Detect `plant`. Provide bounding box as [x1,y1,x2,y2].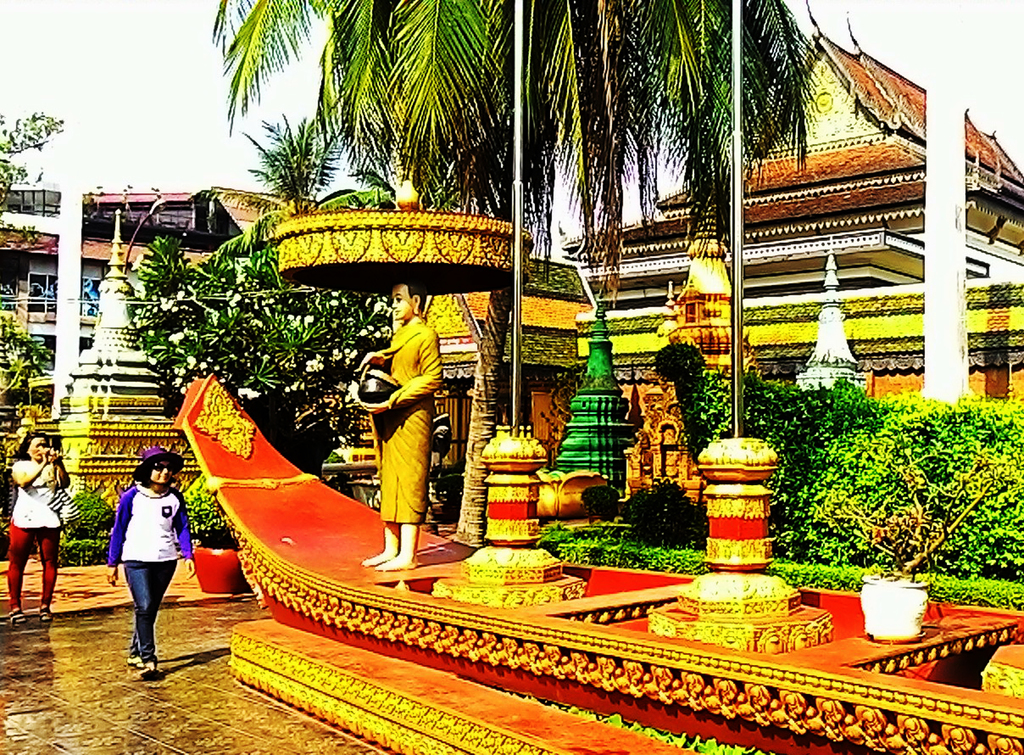
[0,102,71,263].
